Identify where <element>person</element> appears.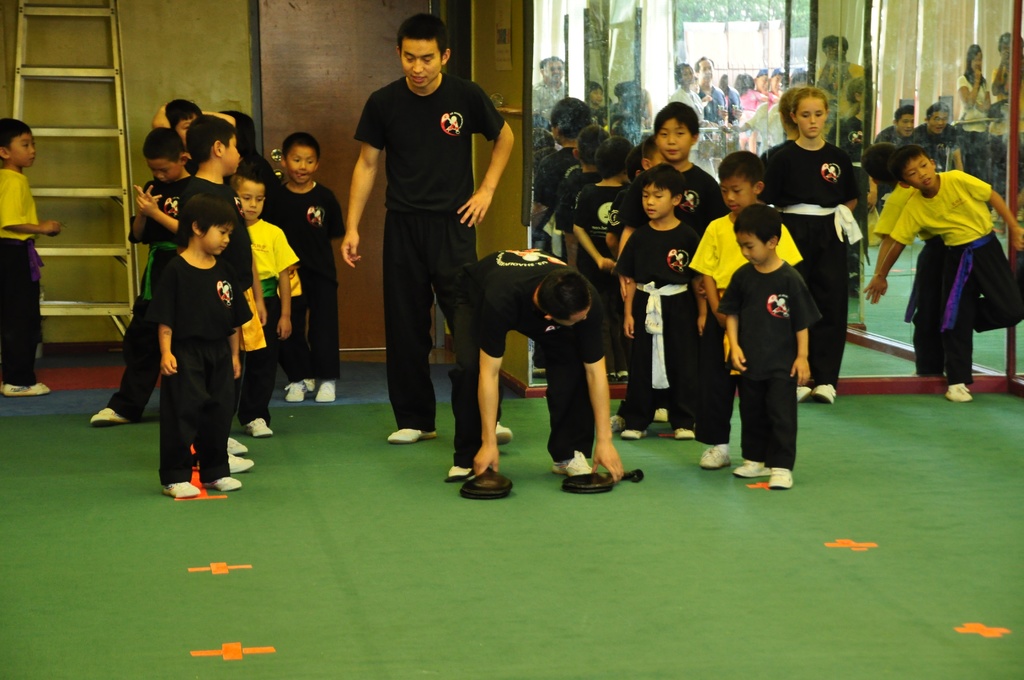
Appears at (611,184,717,442).
